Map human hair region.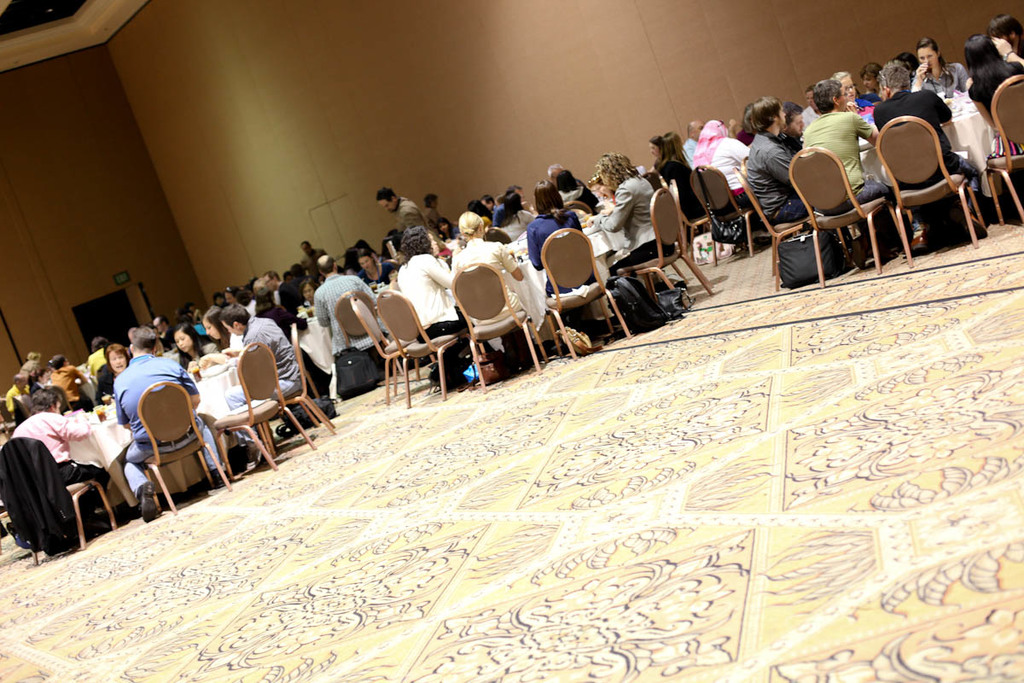
Mapped to bbox=[26, 389, 61, 415].
